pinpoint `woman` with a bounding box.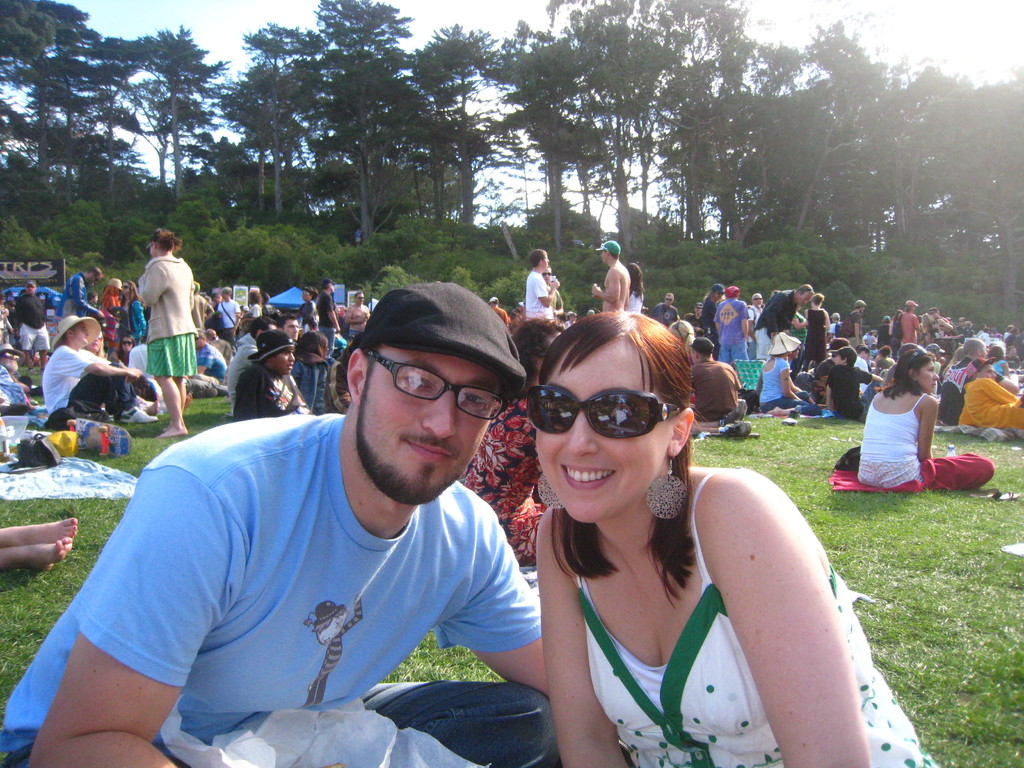
625,262,649,308.
